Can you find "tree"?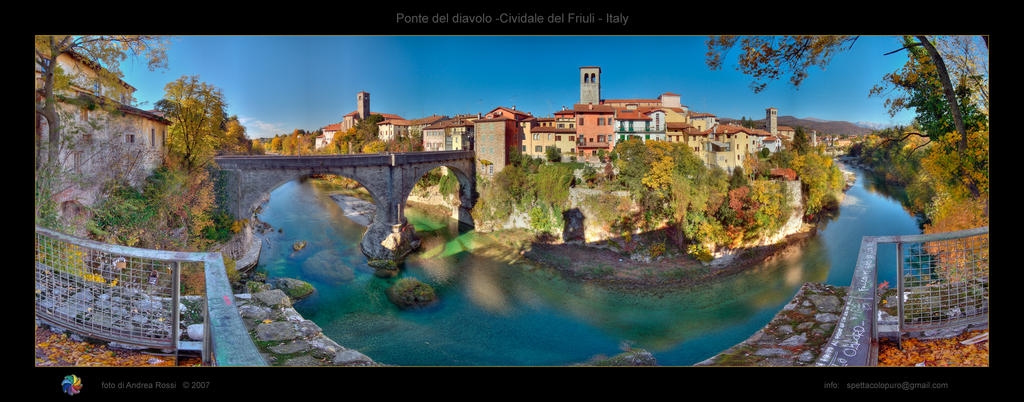
Yes, bounding box: {"left": 922, "top": 192, "right": 989, "bottom": 289}.
